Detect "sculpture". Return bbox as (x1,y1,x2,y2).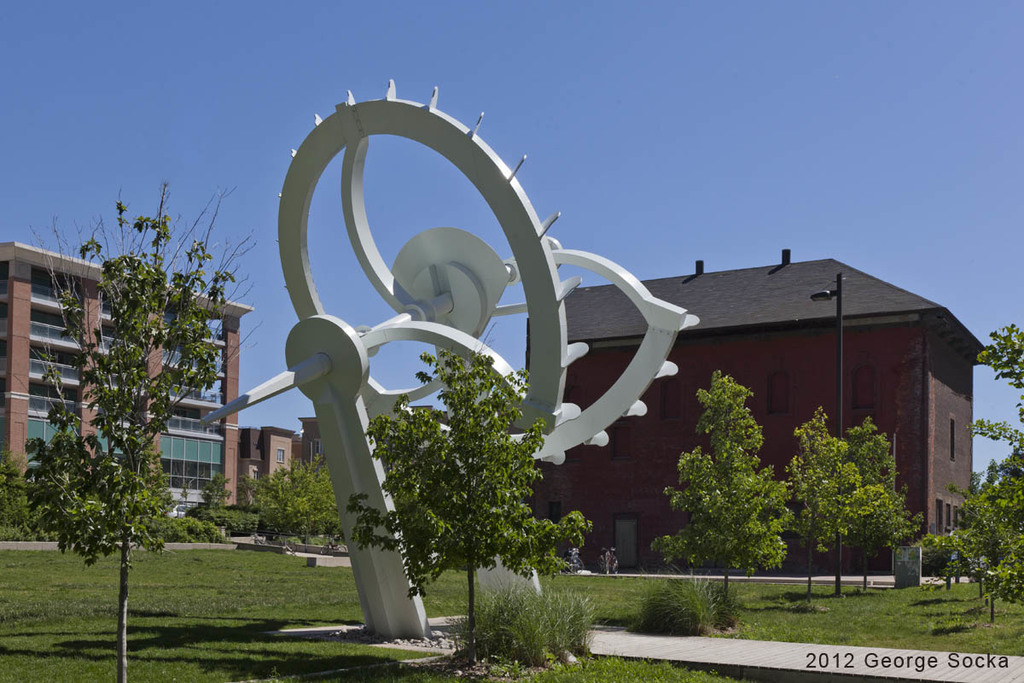
(193,78,705,645).
